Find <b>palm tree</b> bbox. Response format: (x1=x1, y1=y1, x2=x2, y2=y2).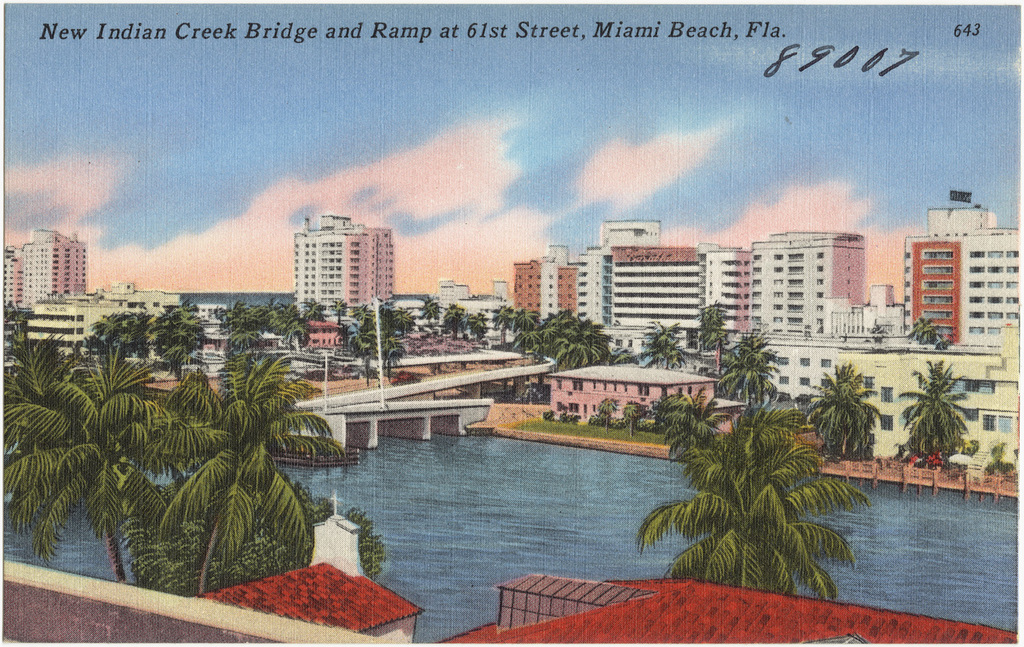
(x1=140, y1=354, x2=317, y2=587).
